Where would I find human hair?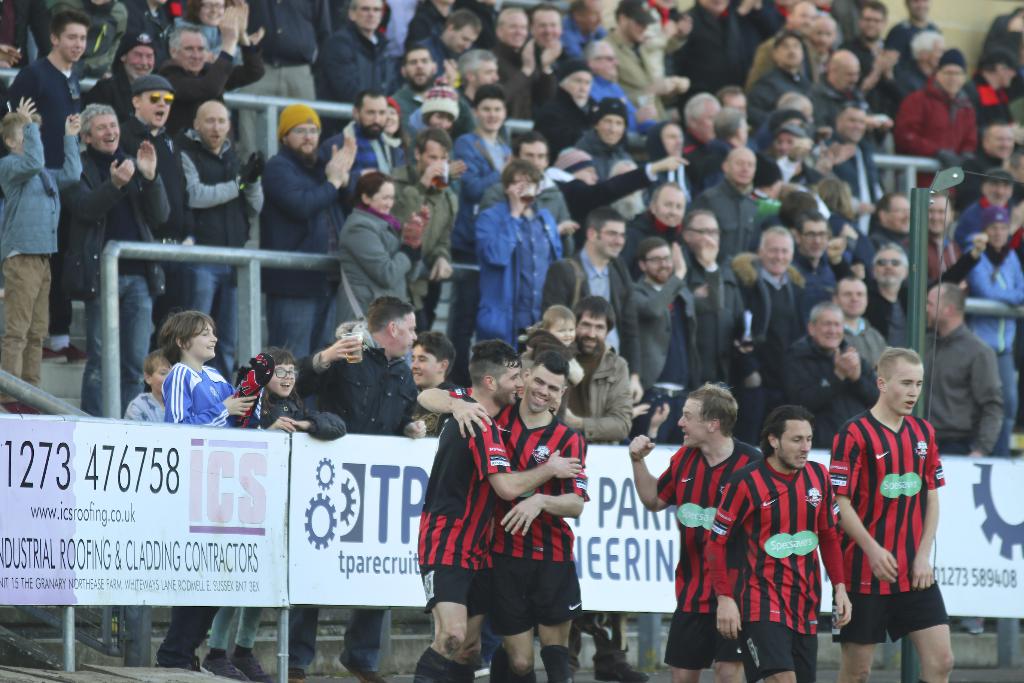
At box(872, 240, 909, 273).
